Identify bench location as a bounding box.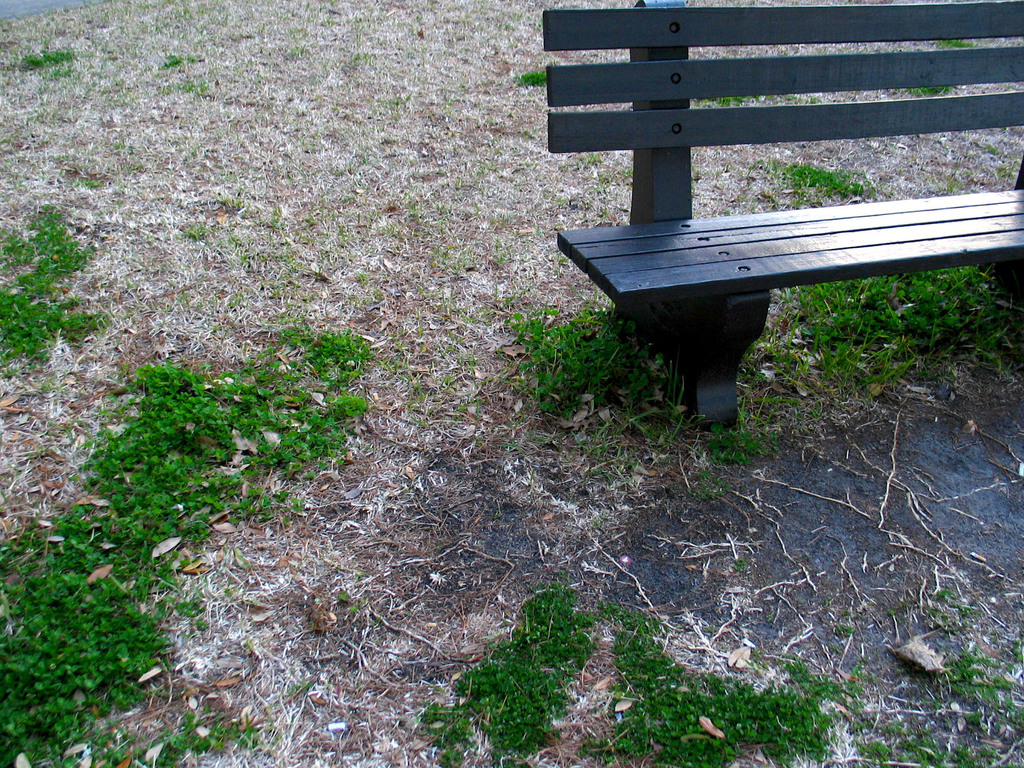
(553,65,1001,443).
